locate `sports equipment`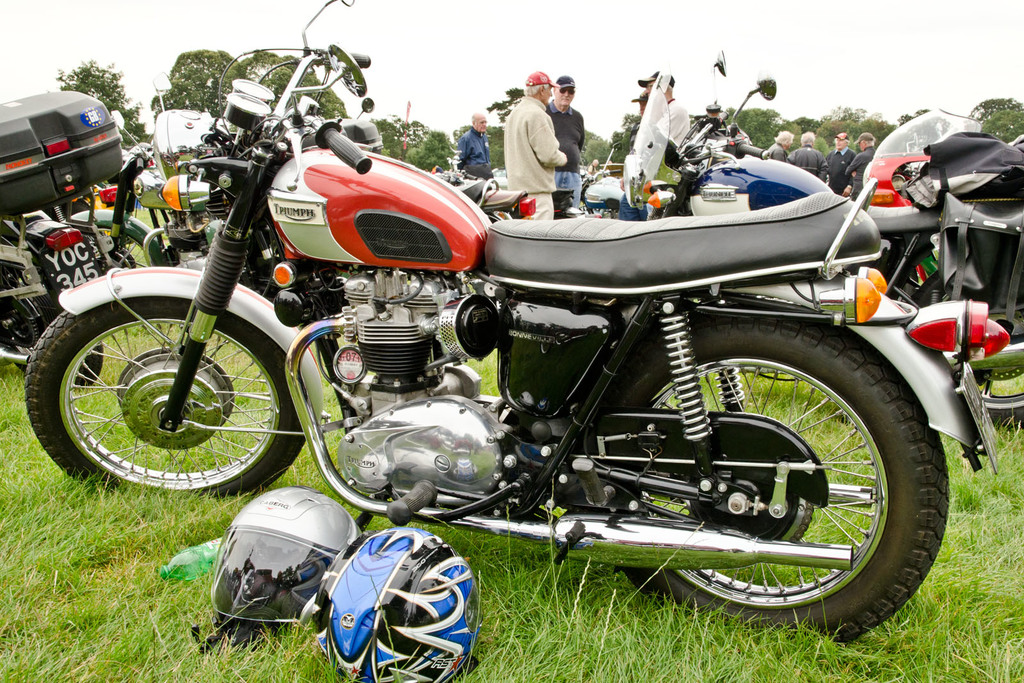
select_region(312, 526, 480, 682)
